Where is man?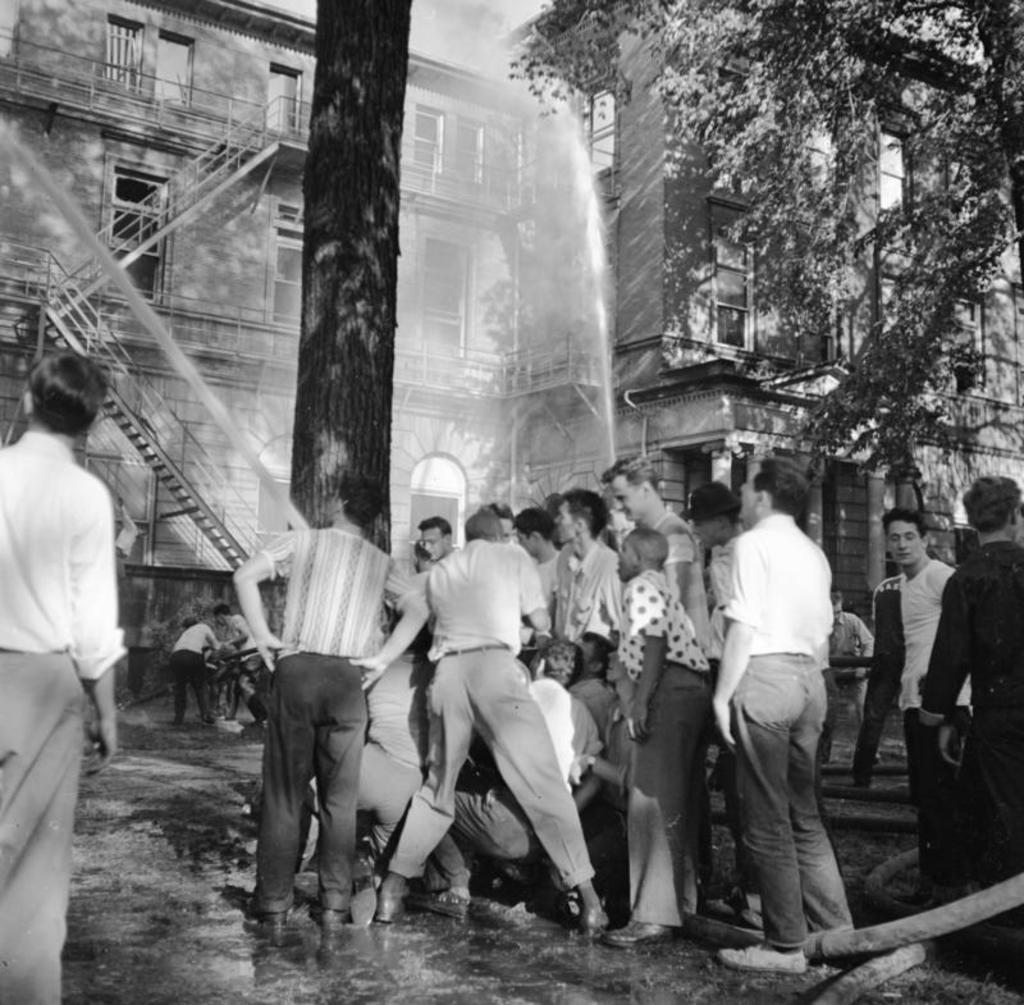
[603, 456, 703, 623].
